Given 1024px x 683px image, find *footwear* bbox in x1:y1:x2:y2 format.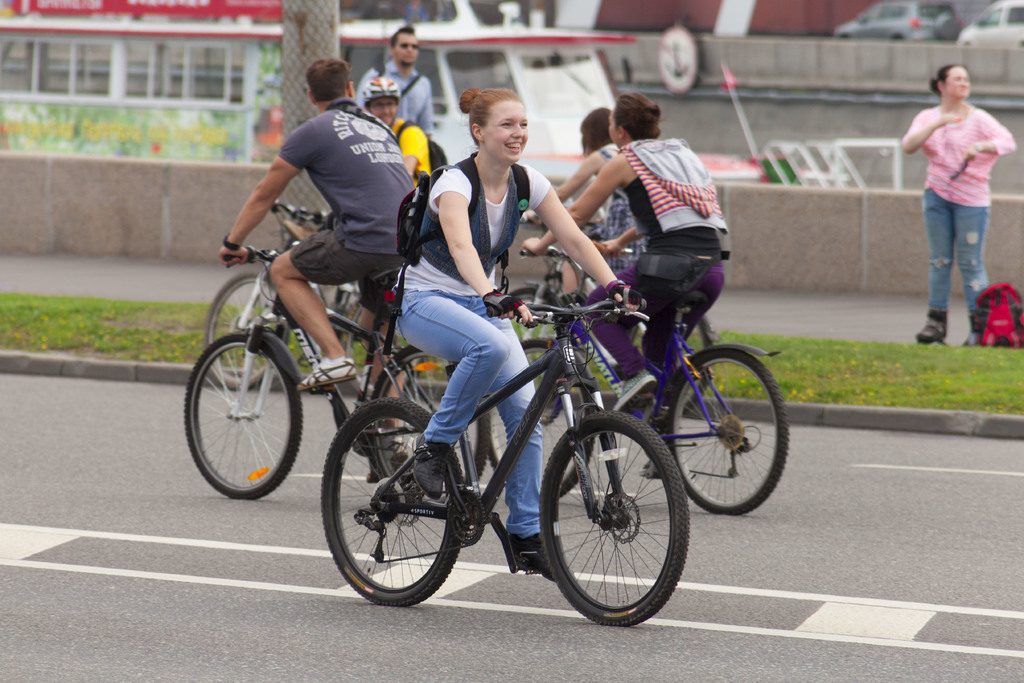
360:445:405:483.
